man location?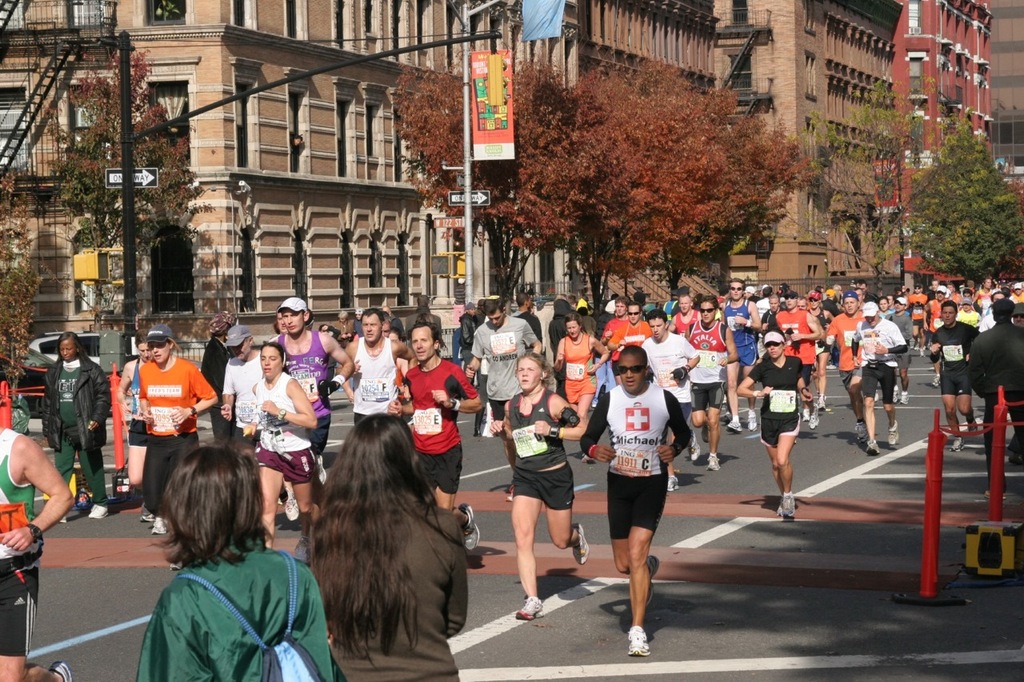
box=[337, 311, 394, 401]
